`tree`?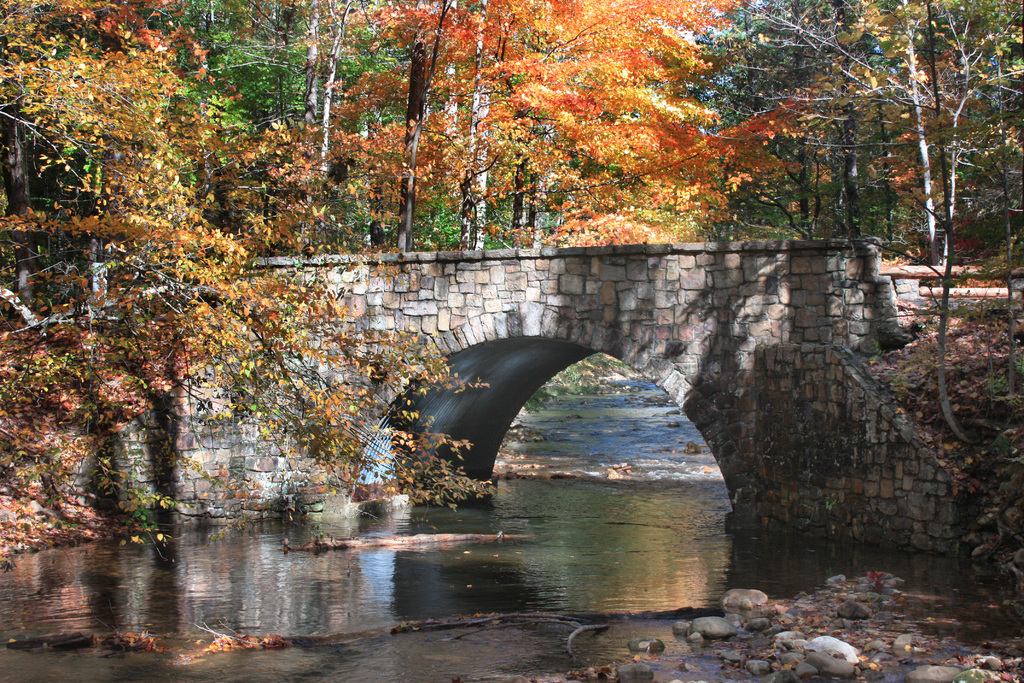
bbox=(302, 0, 809, 264)
